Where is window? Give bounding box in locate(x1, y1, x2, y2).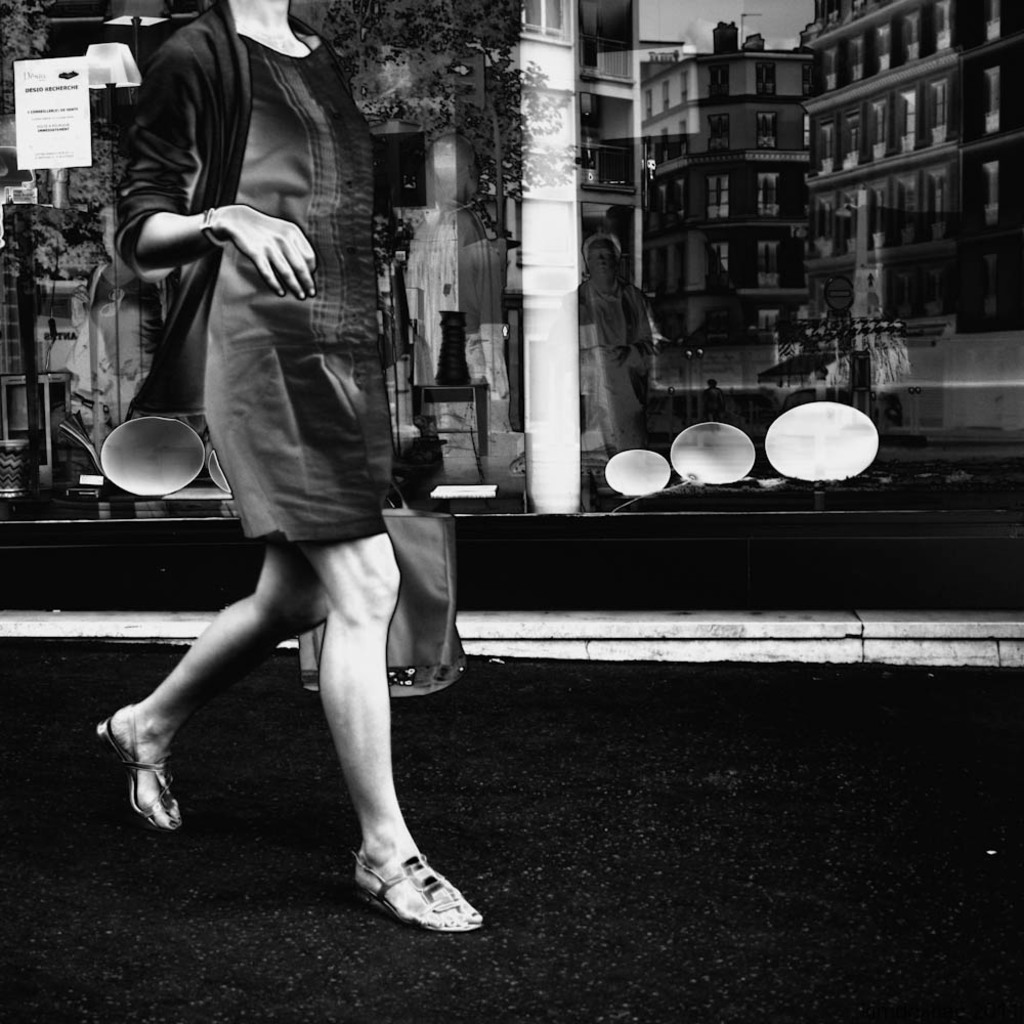
locate(707, 174, 733, 213).
